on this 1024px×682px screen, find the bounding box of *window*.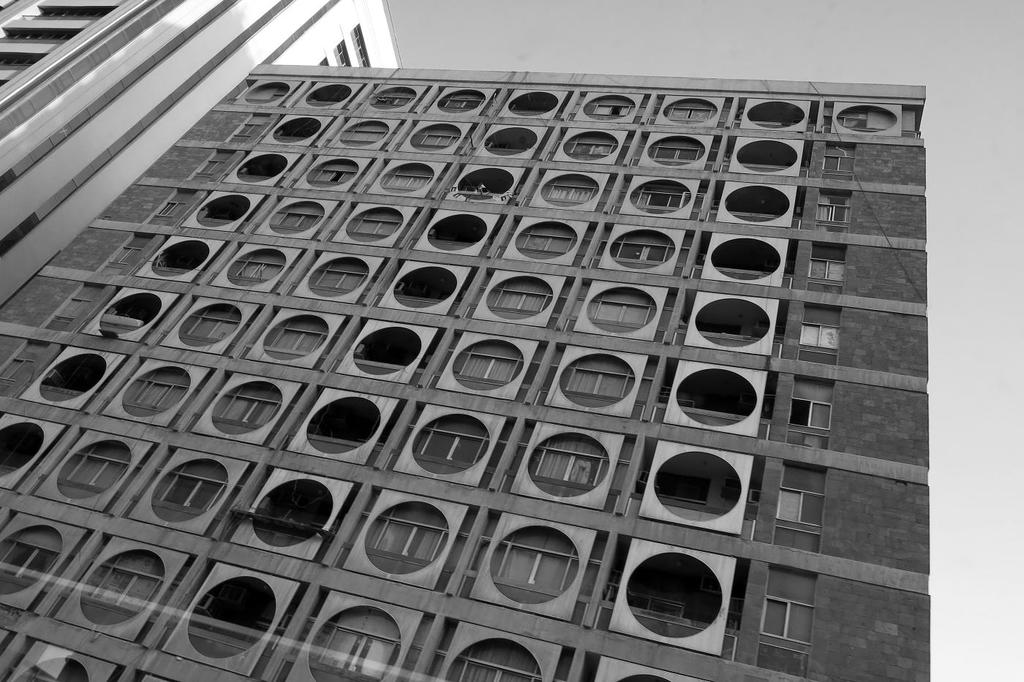
Bounding box: [left=591, top=296, right=655, bottom=328].
